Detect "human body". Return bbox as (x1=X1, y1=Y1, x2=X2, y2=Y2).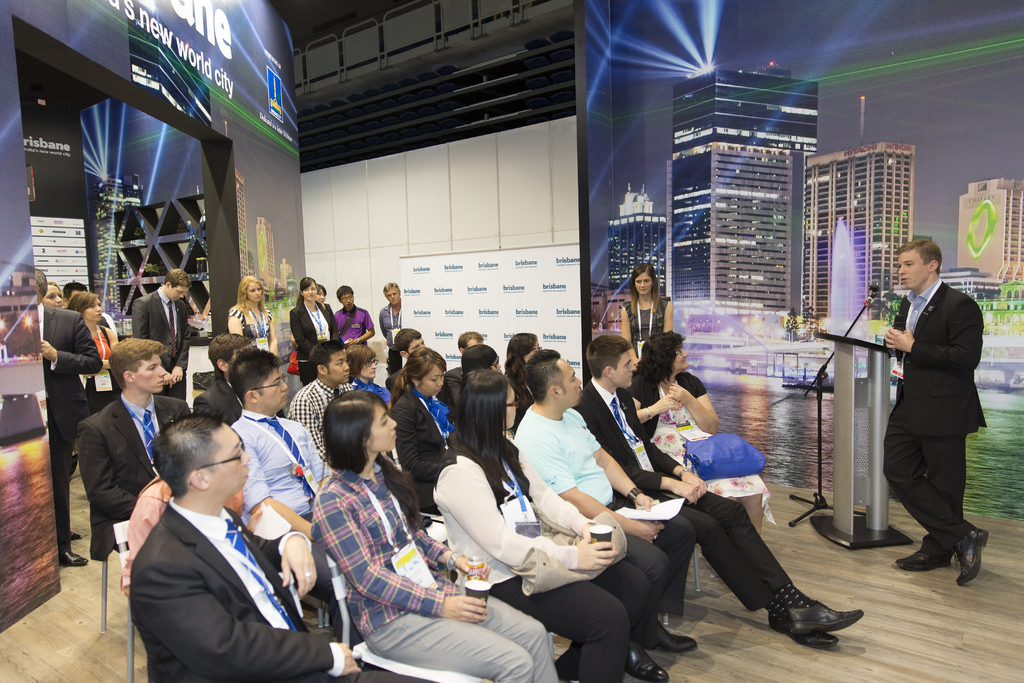
(x1=312, y1=461, x2=564, y2=682).
